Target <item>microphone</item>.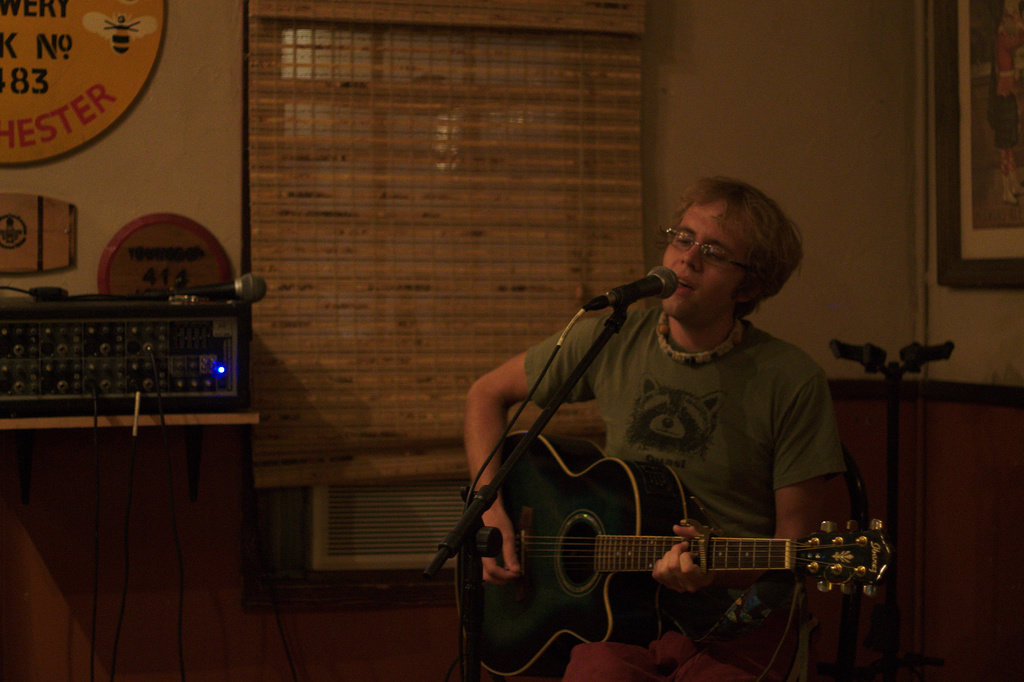
Target region: (x1=579, y1=268, x2=692, y2=331).
